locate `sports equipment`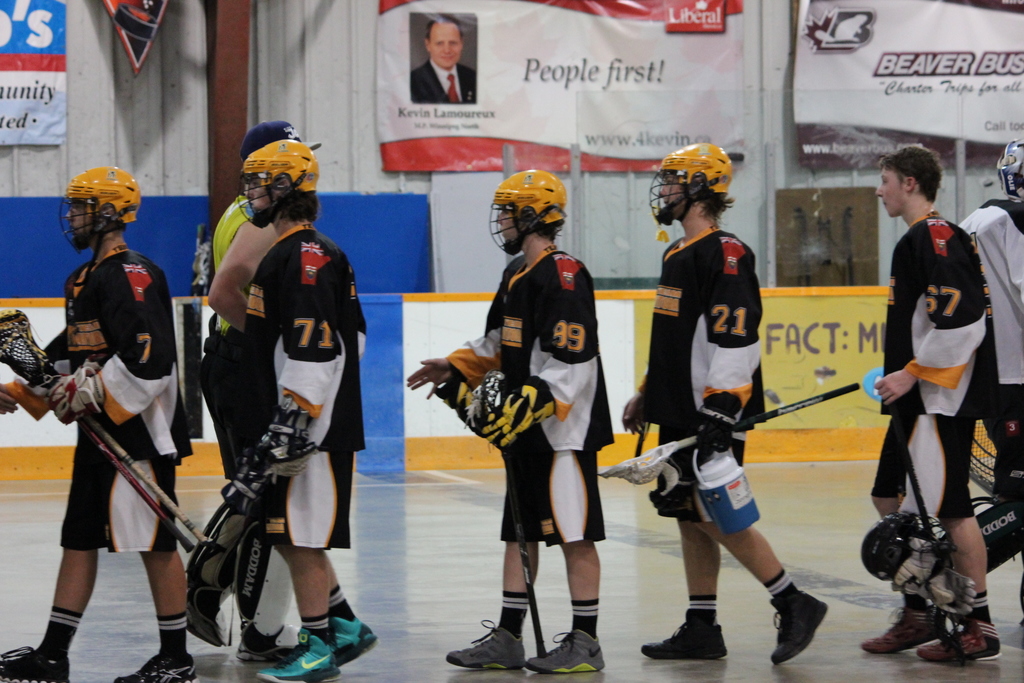
0:648:68:682
